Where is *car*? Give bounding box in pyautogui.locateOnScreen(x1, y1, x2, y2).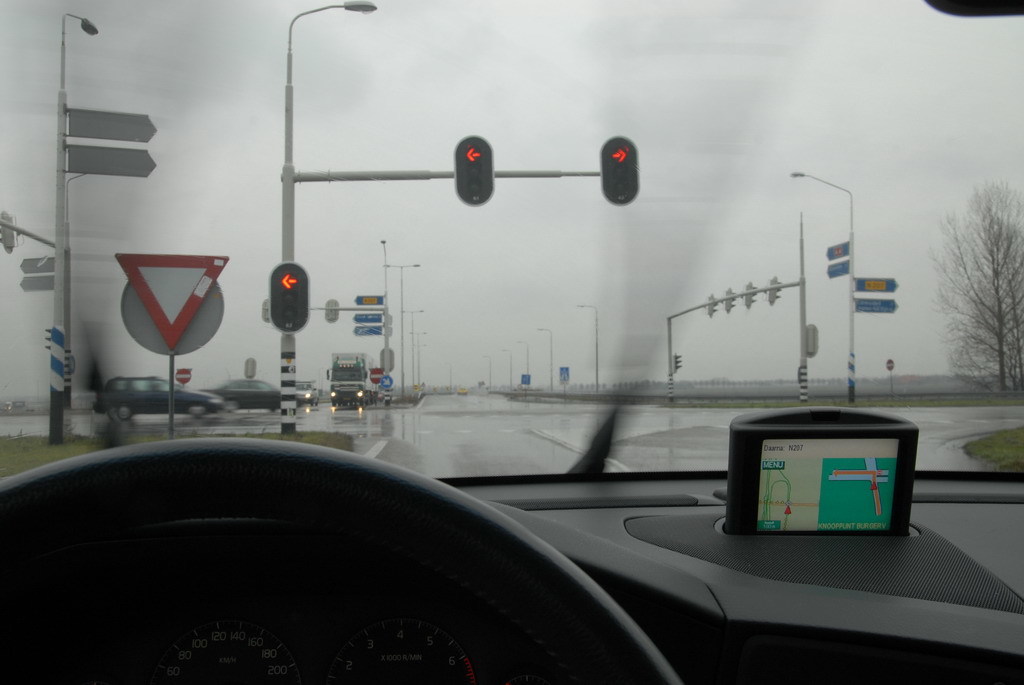
pyautogui.locateOnScreen(208, 377, 285, 404).
